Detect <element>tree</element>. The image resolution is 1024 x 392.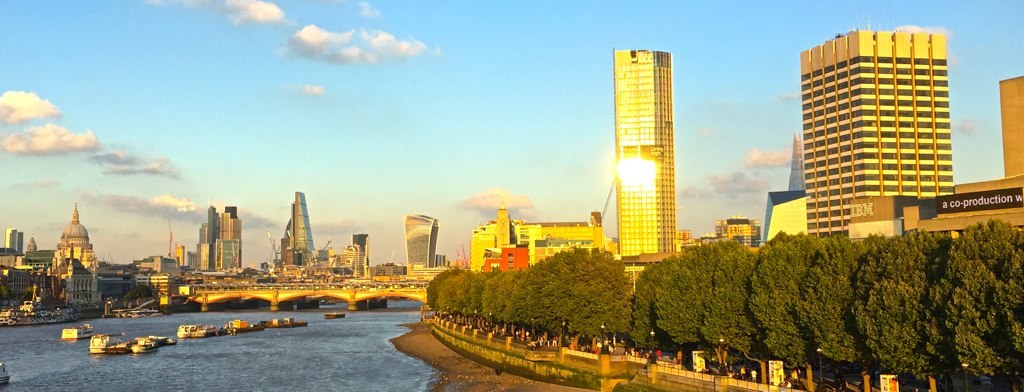
(636,260,663,350).
